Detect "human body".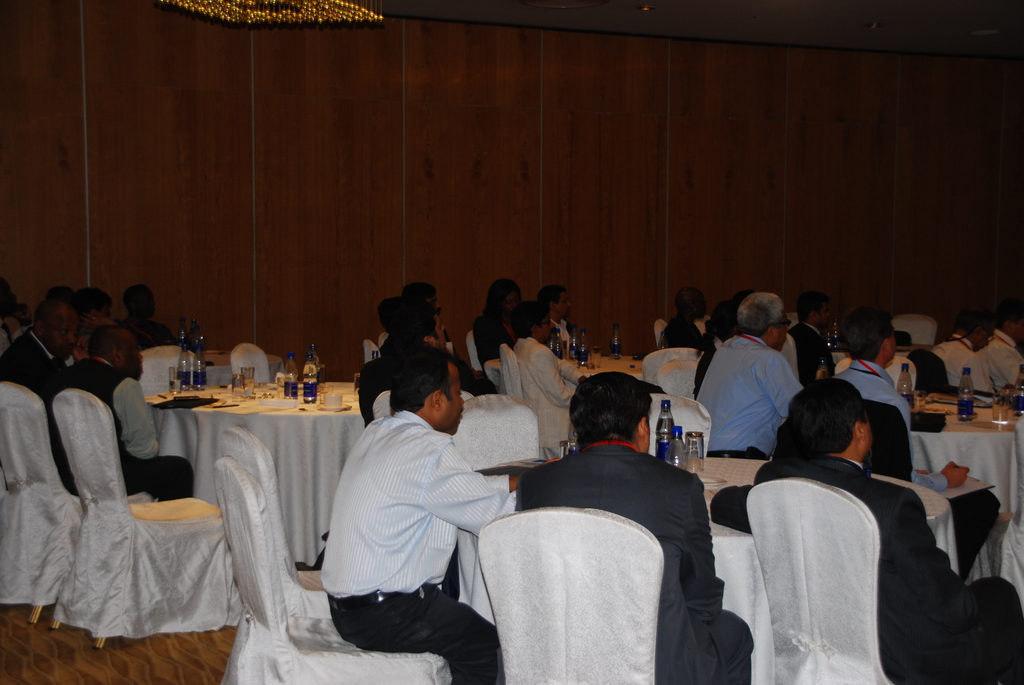
Detected at <region>702, 294, 801, 459</region>.
